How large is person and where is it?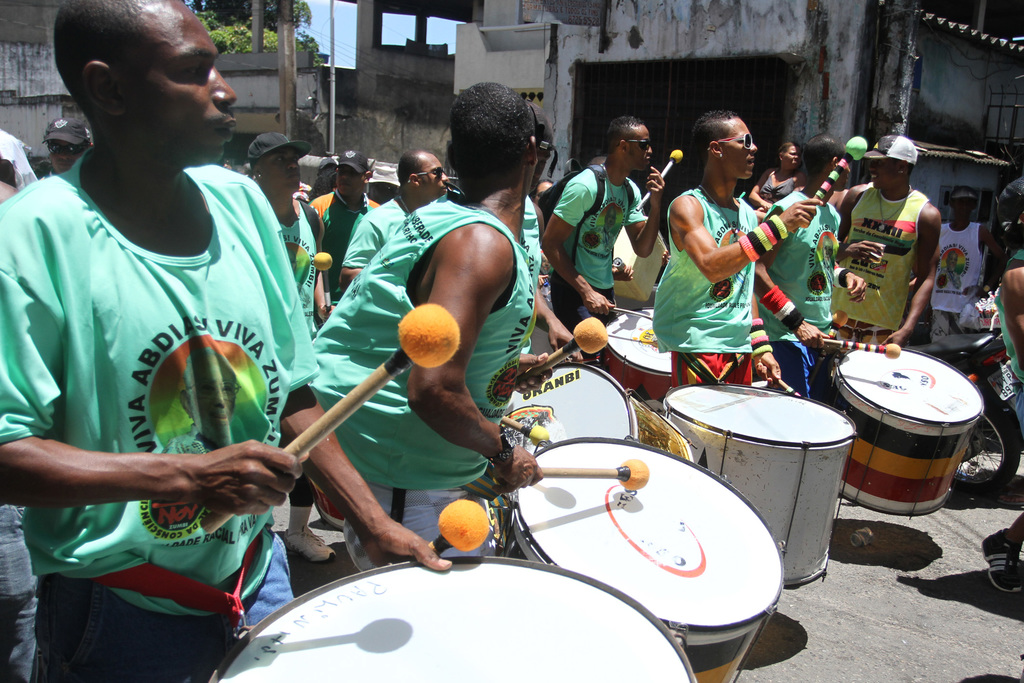
Bounding box: (left=926, top=183, right=993, bottom=336).
